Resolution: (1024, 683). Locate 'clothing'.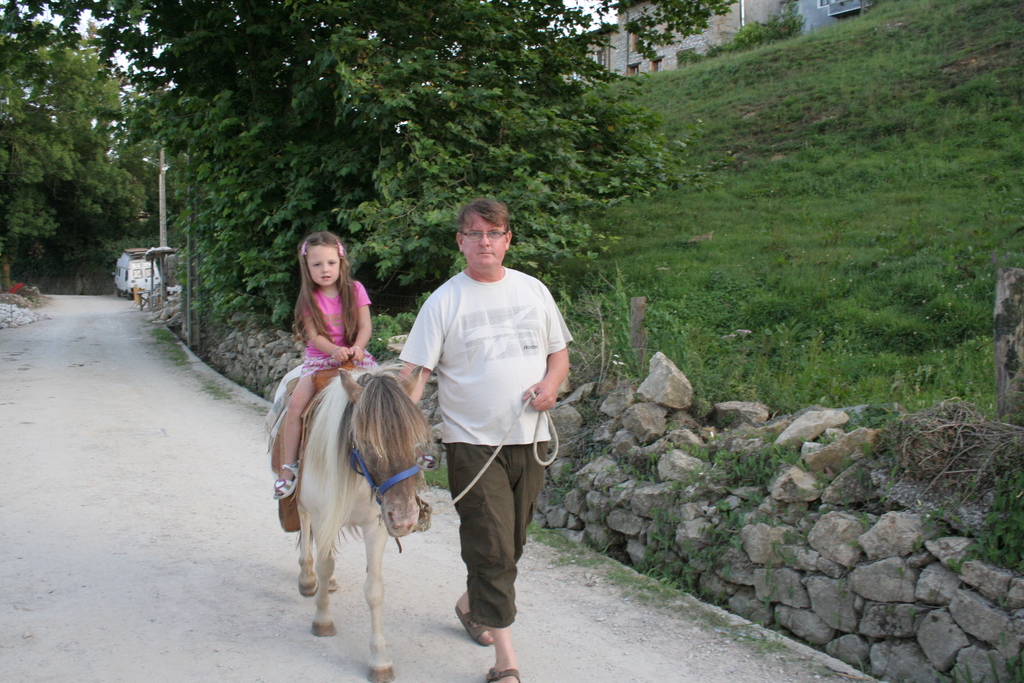
<bbox>293, 277, 376, 383</bbox>.
